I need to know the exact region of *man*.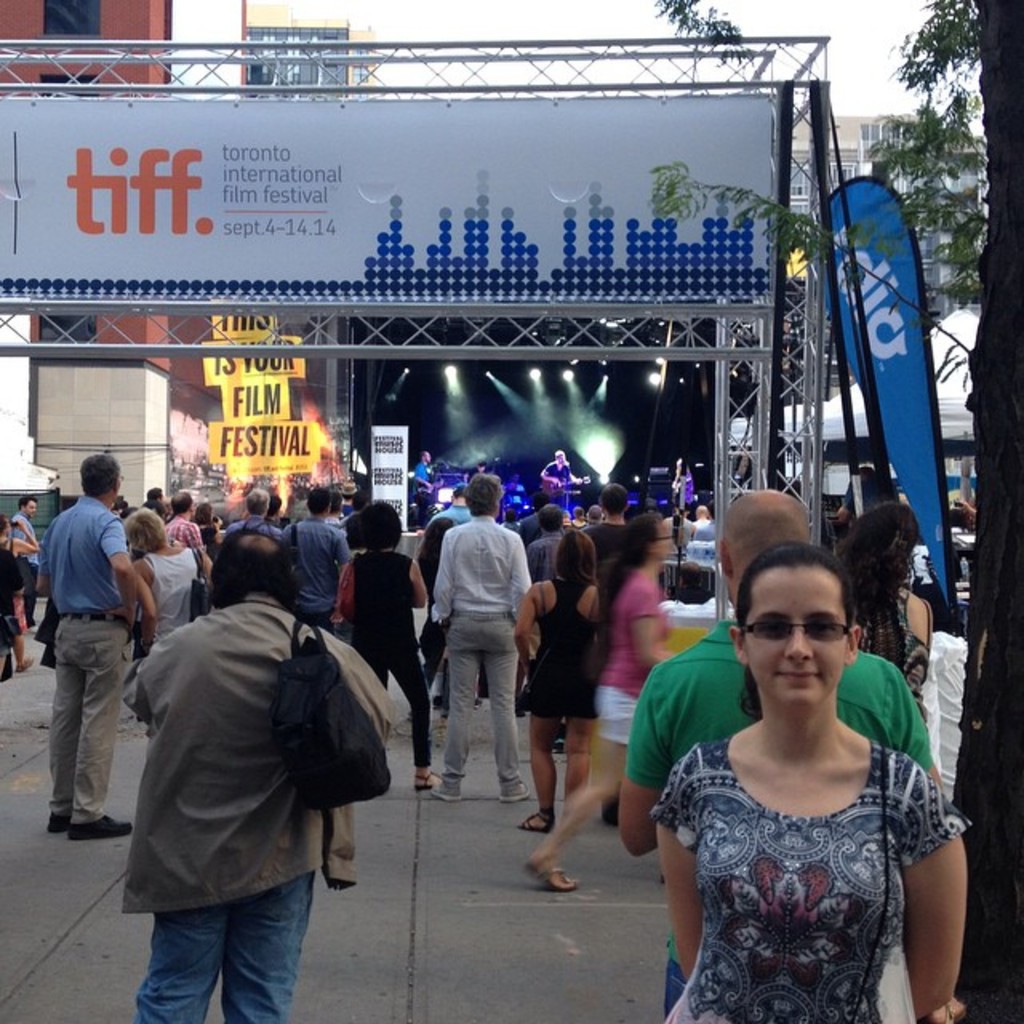
Region: <box>323,498,347,528</box>.
